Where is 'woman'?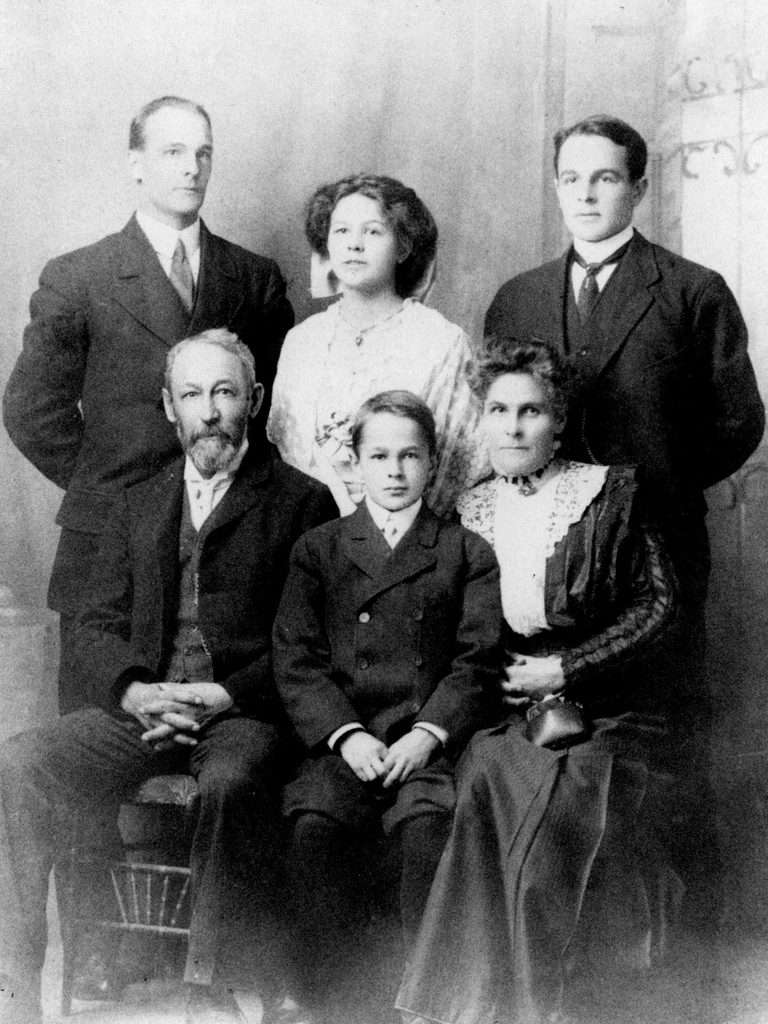
(378,340,697,1023).
